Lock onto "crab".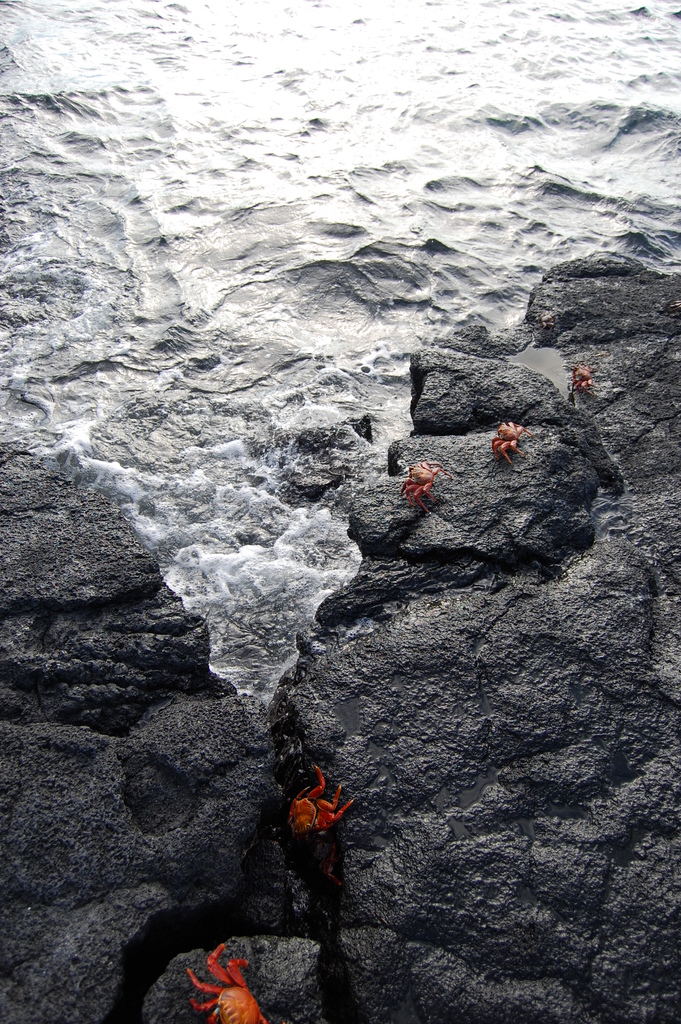
Locked: select_region(288, 765, 354, 834).
